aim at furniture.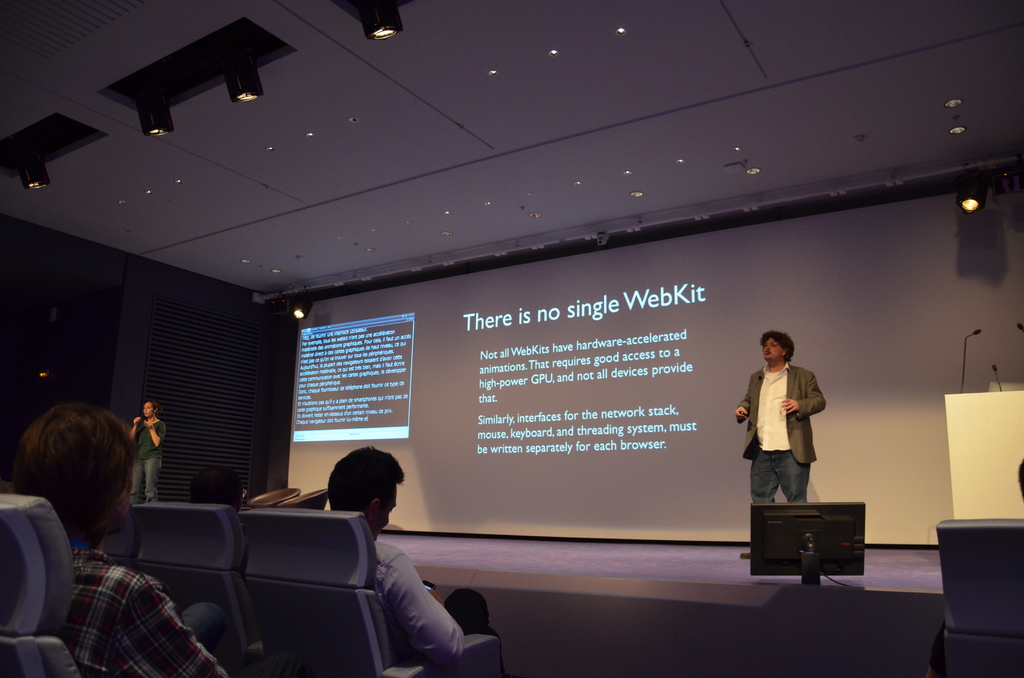
Aimed at left=130, top=497, right=246, bottom=677.
